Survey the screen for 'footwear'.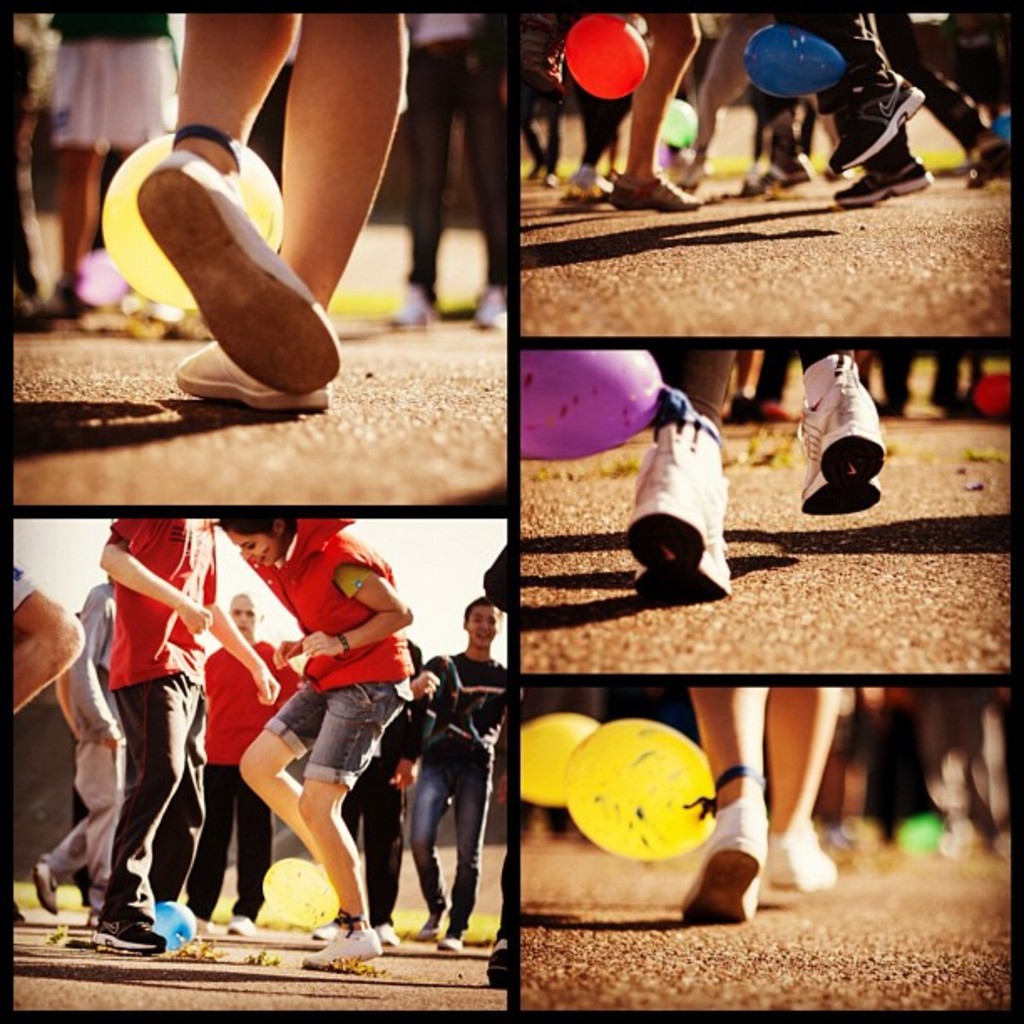
Survey found: [left=668, top=801, right=766, bottom=932].
